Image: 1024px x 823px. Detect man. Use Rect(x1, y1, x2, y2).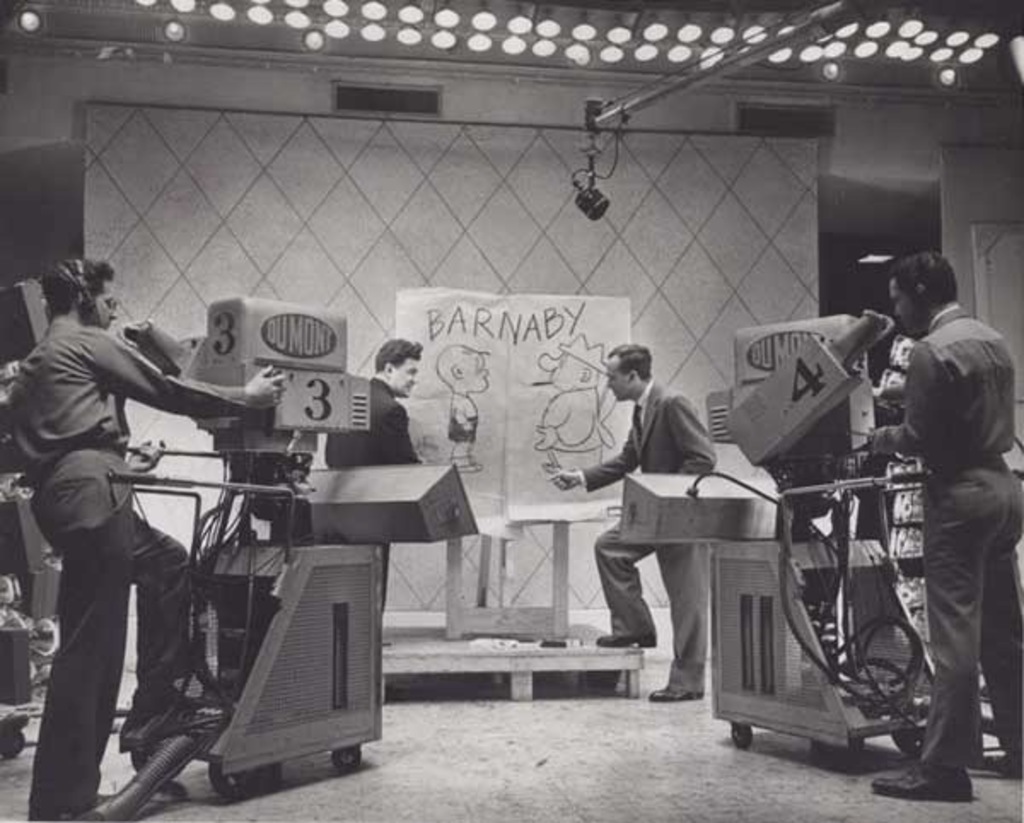
Rect(548, 345, 715, 702).
